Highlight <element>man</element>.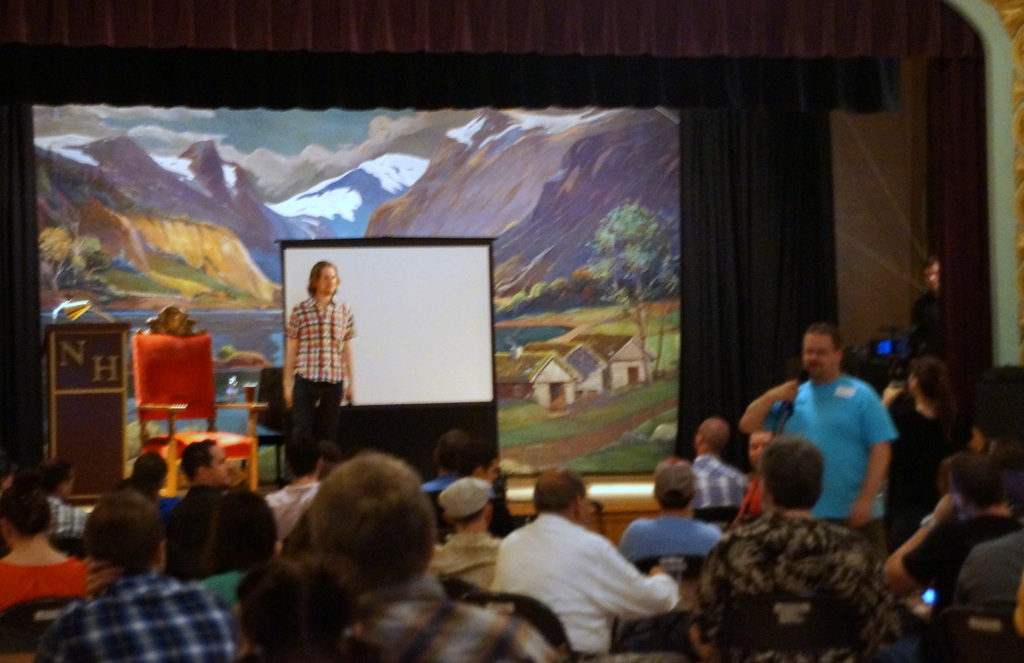
Highlighted region: <region>430, 478, 508, 583</region>.
